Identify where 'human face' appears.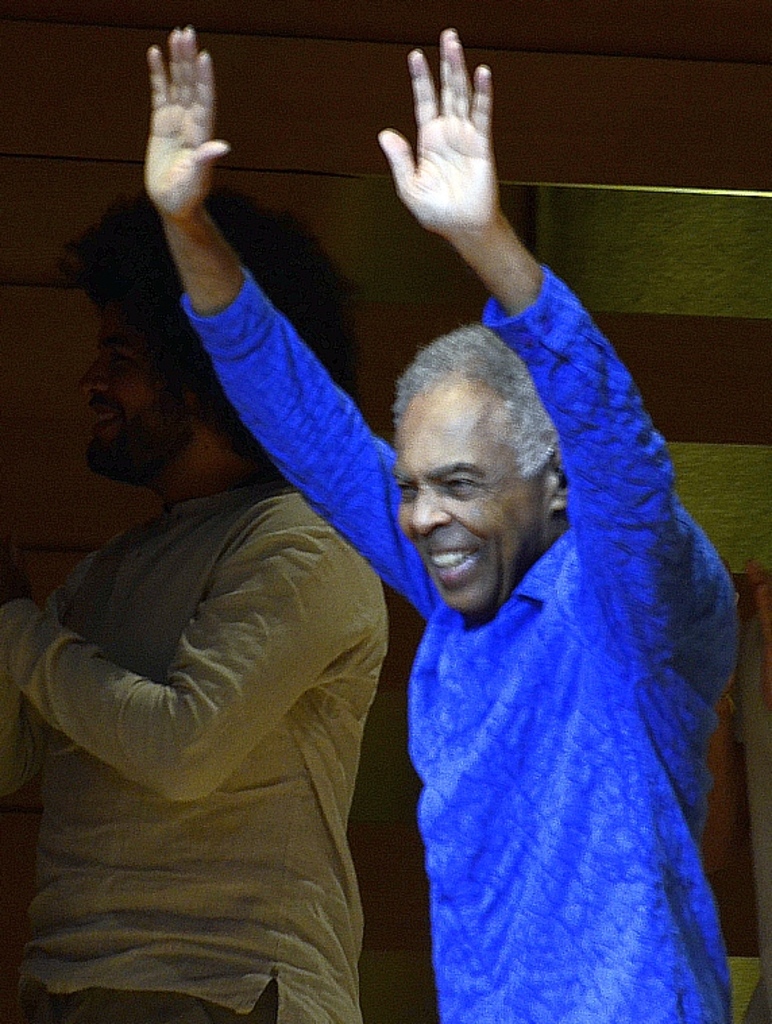
Appears at Rect(70, 332, 180, 468).
